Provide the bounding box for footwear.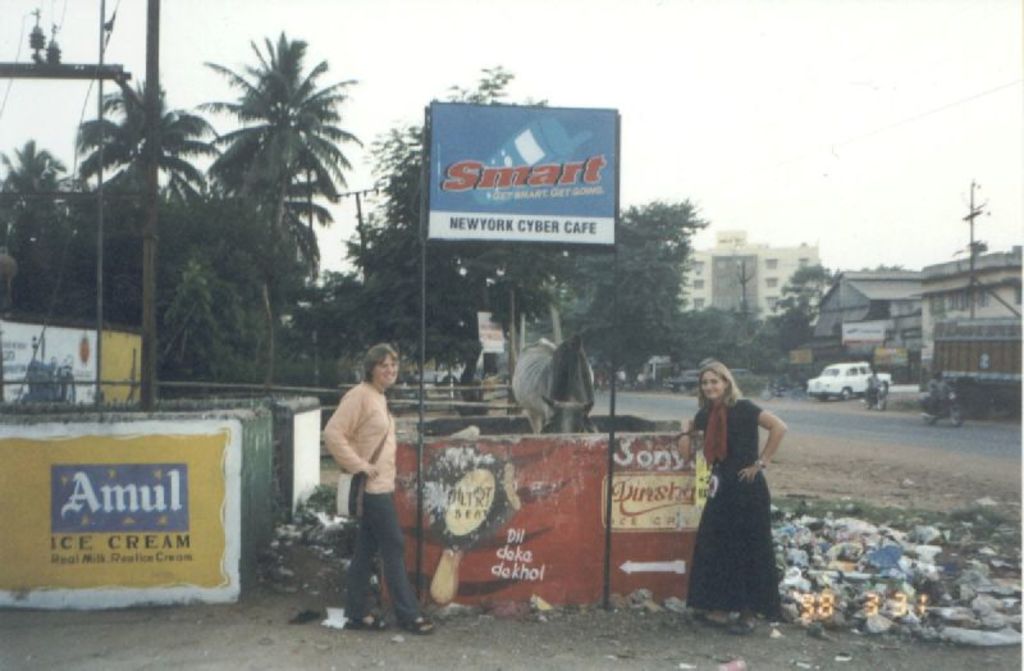
(399,621,433,631).
